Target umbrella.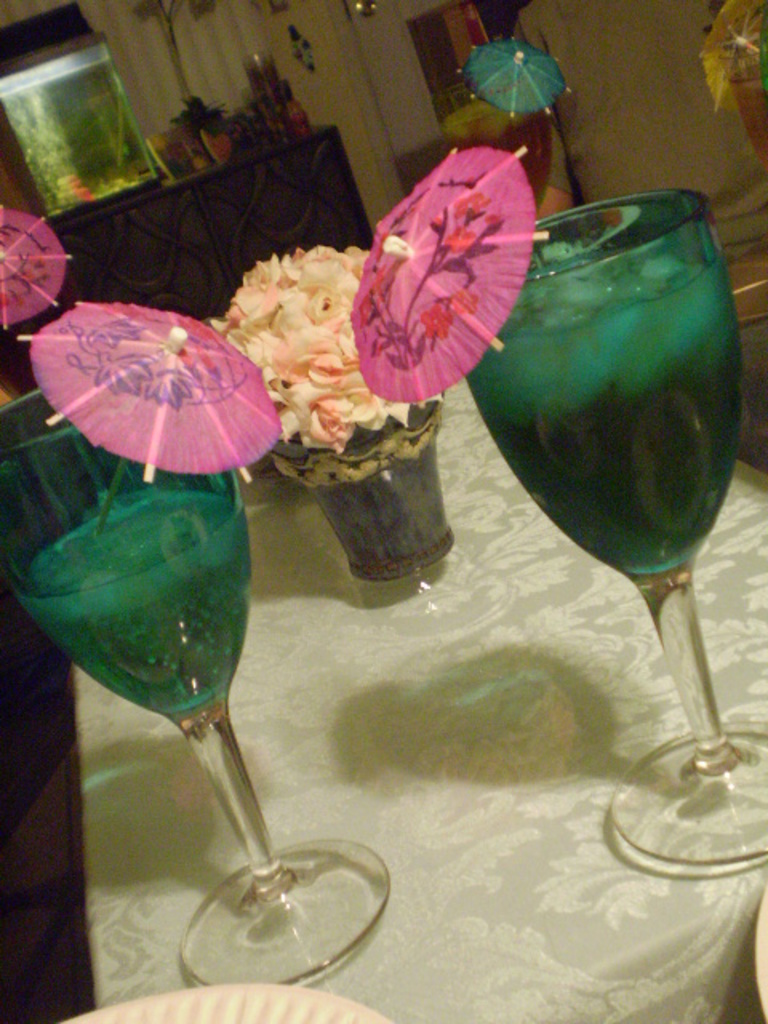
Target region: bbox=[344, 141, 555, 410].
